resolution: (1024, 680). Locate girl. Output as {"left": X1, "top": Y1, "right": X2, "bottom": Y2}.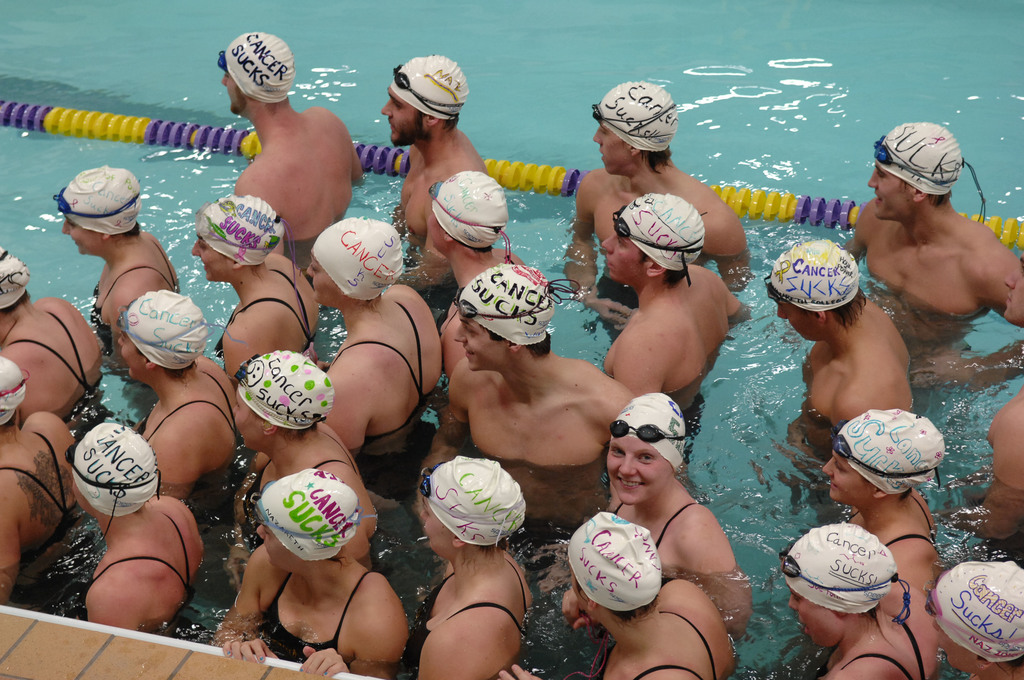
{"left": 824, "top": 407, "right": 946, "bottom": 592}.
